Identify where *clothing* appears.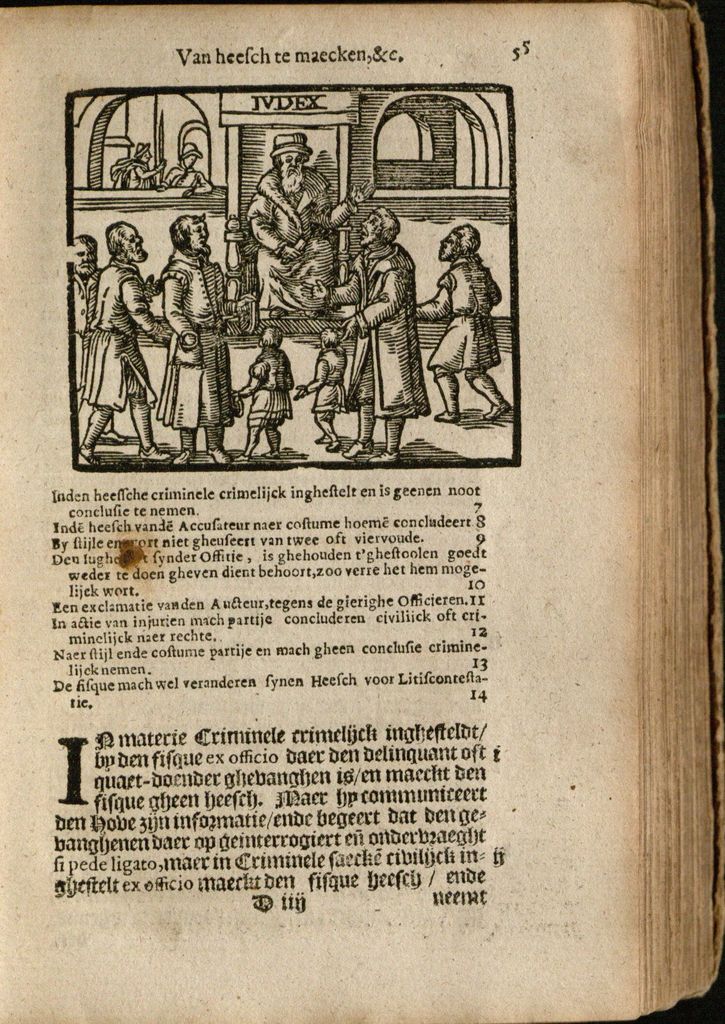
Appears at box=[322, 243, 431, 421].
